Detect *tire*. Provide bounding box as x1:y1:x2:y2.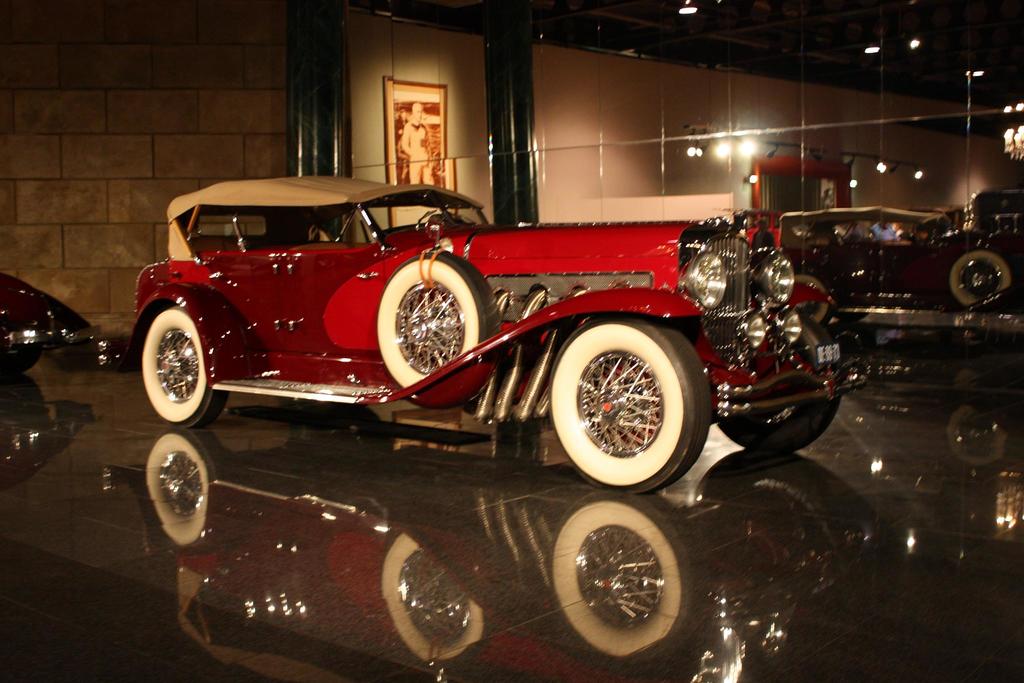
136:302:230:425.
